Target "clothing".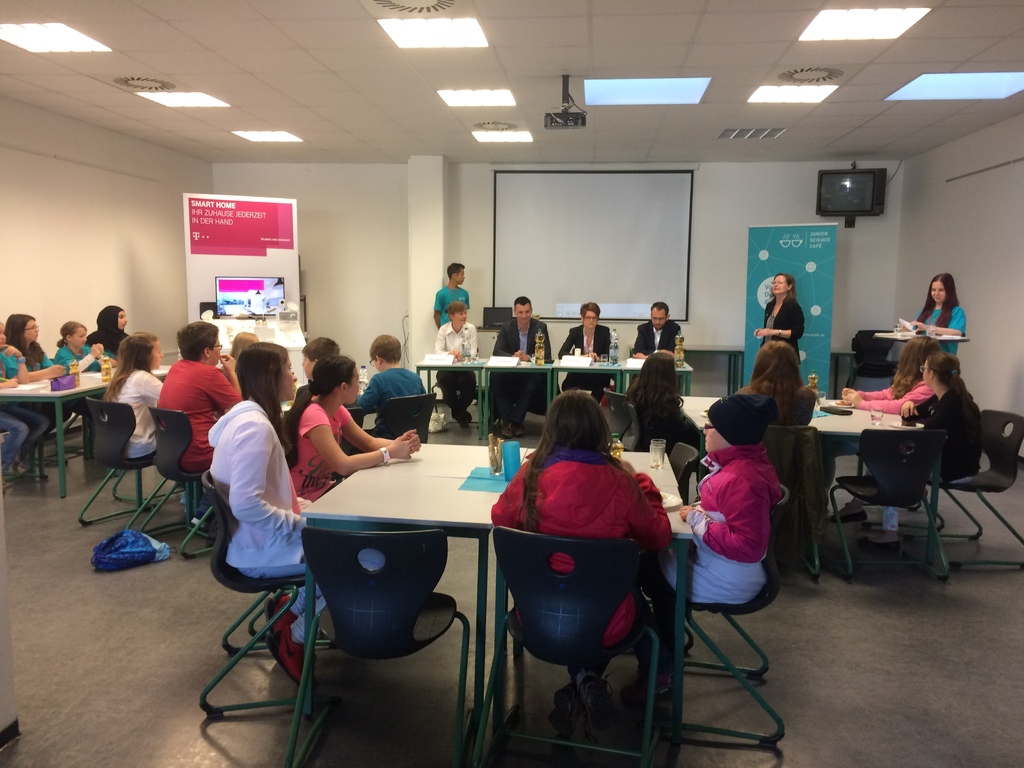
Target region: {"left": 112, "top": 365, "right": 164, "bottom": 460}.
